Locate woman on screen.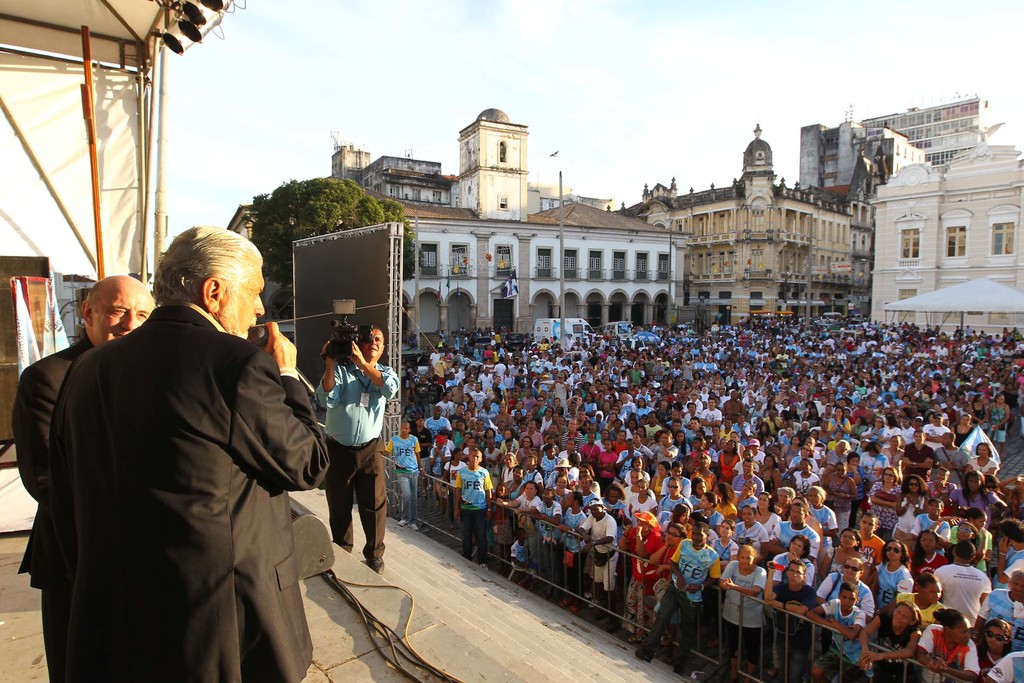
On screen at region(819, 463, 858, 536).
